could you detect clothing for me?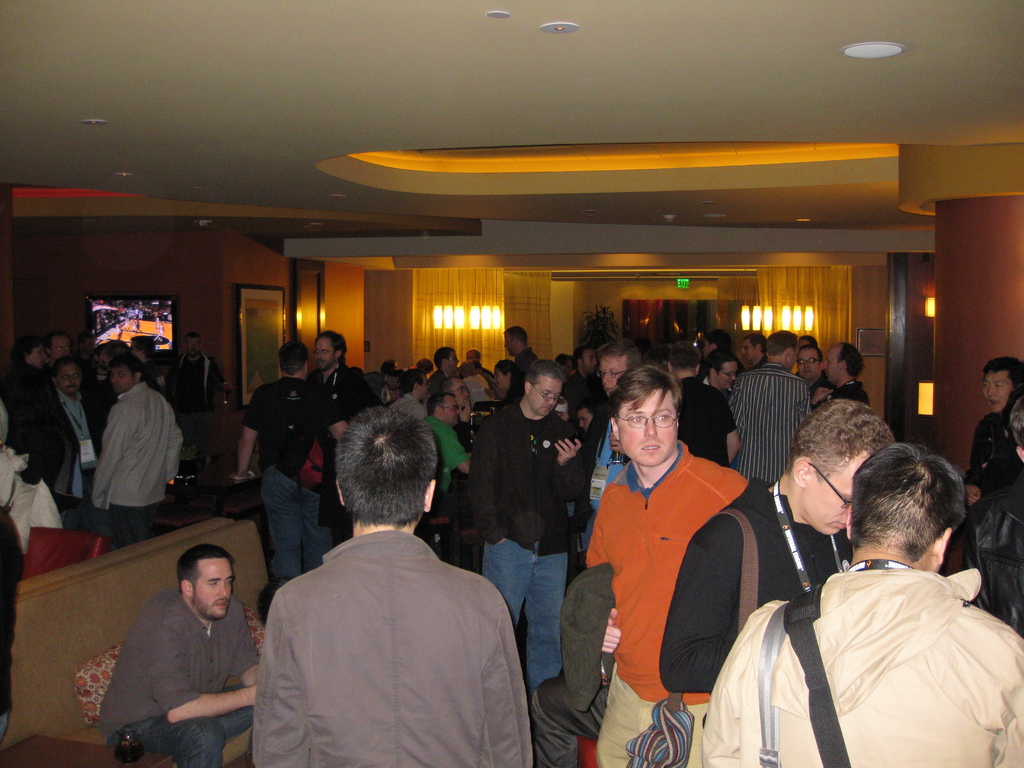
Detection result: (670,369,731,447).
